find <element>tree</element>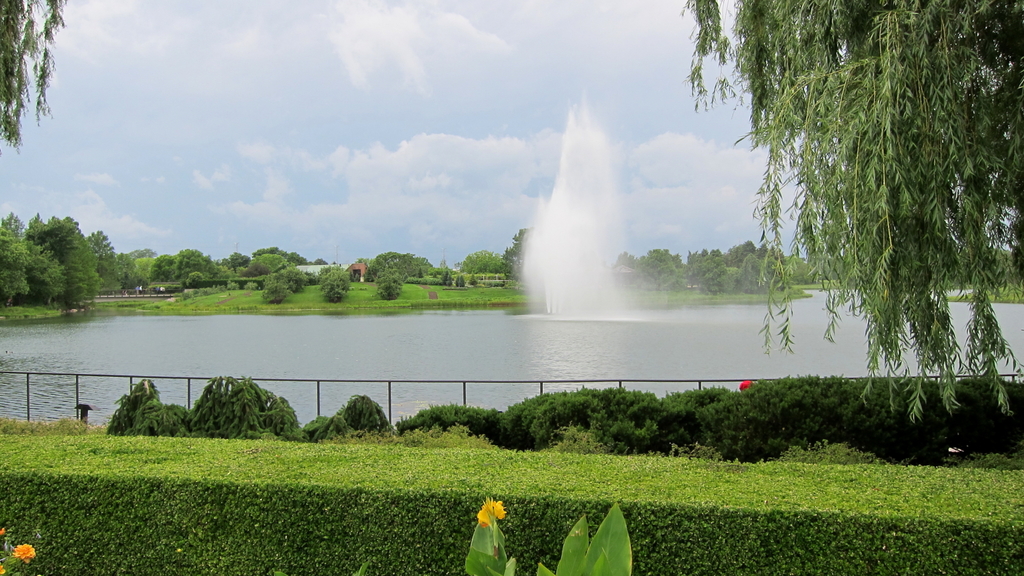
(left=0, top=0, right=68, bottom=156)
